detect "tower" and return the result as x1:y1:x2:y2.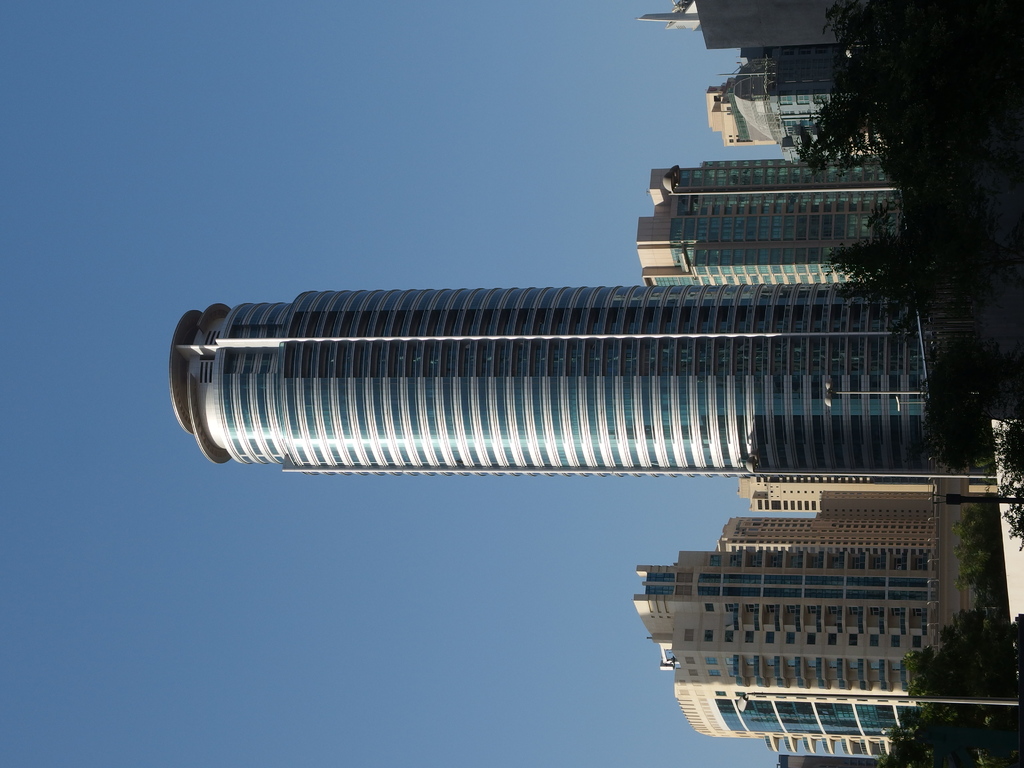
627:503:985:746.
